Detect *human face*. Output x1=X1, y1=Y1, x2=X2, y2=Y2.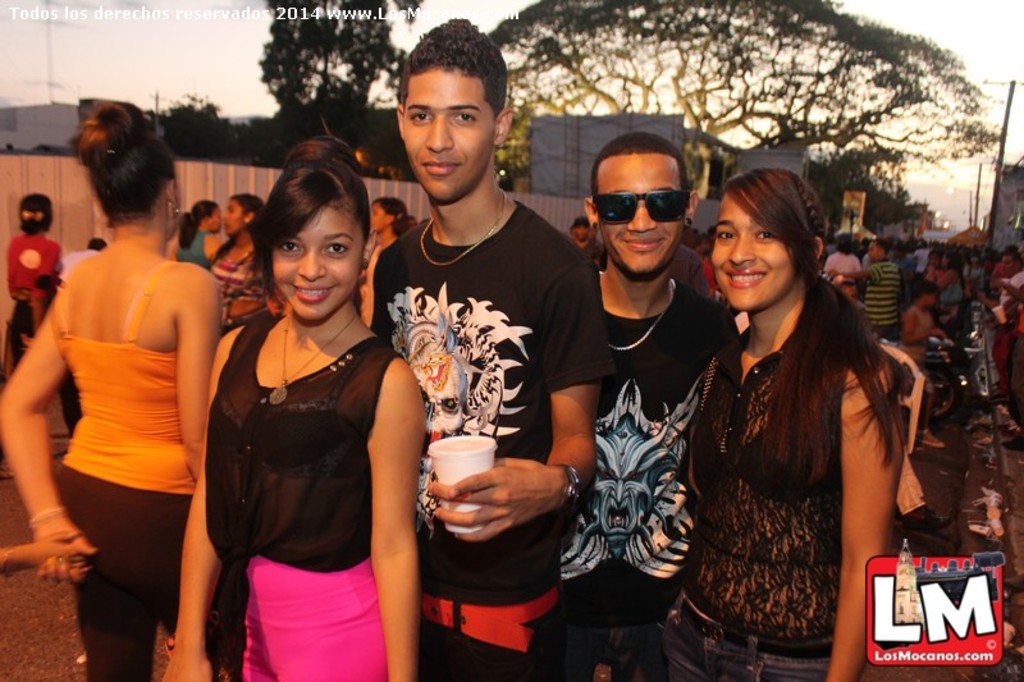
x1=403, y1=67, x2=493, y2=200.
